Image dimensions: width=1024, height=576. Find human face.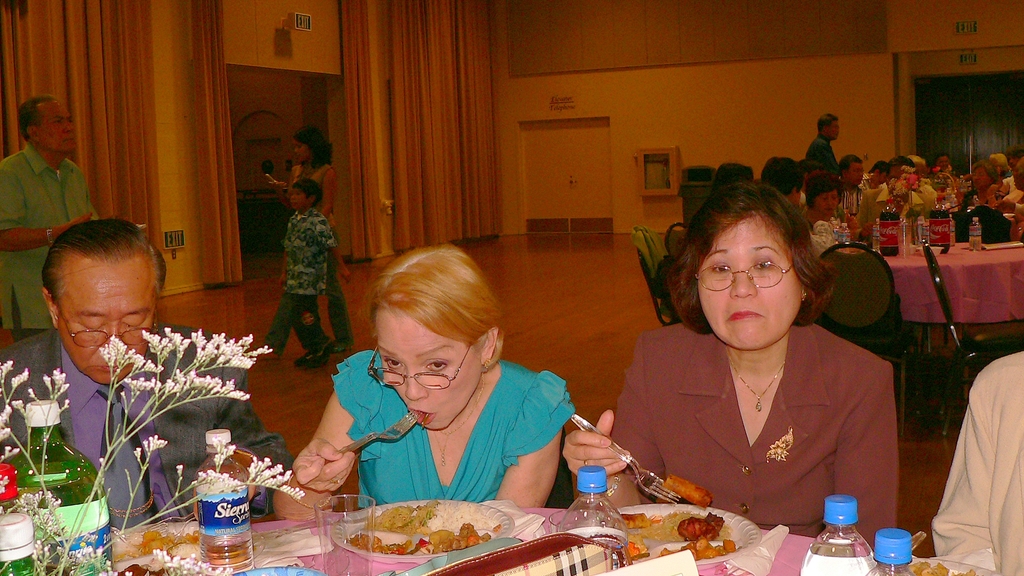
{"x1": 40, "y1": 97, "x2": 79, "y2": 156}.
